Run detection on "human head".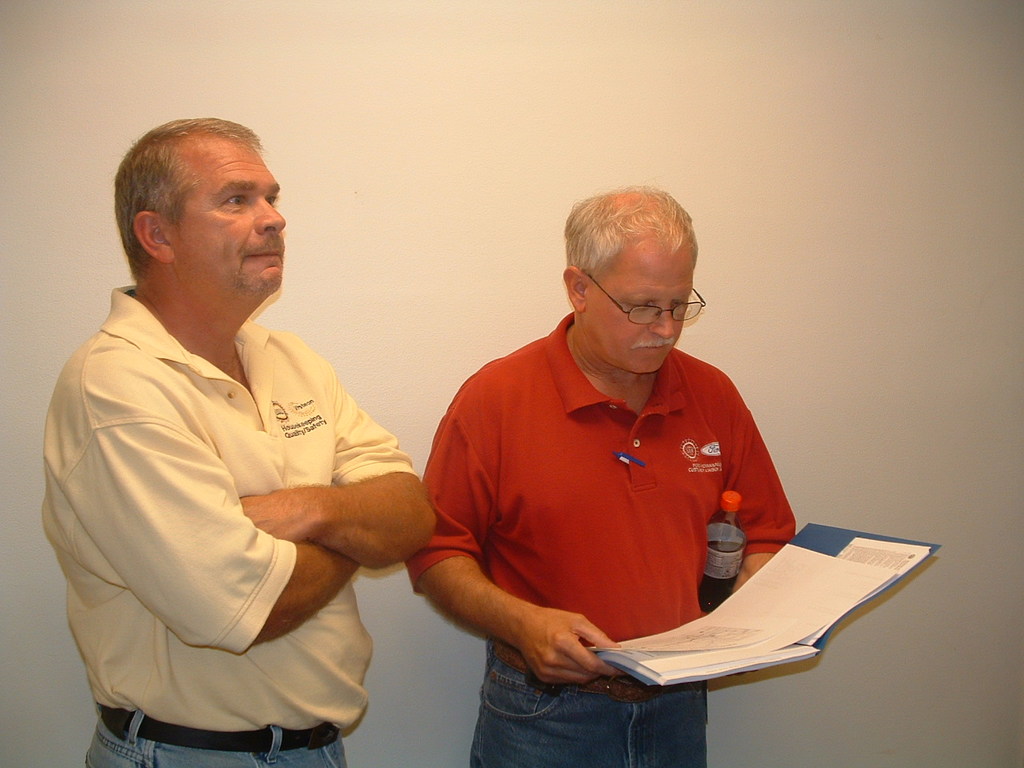
Result: [x1=113, y1=117, x2=285, y2=299].
